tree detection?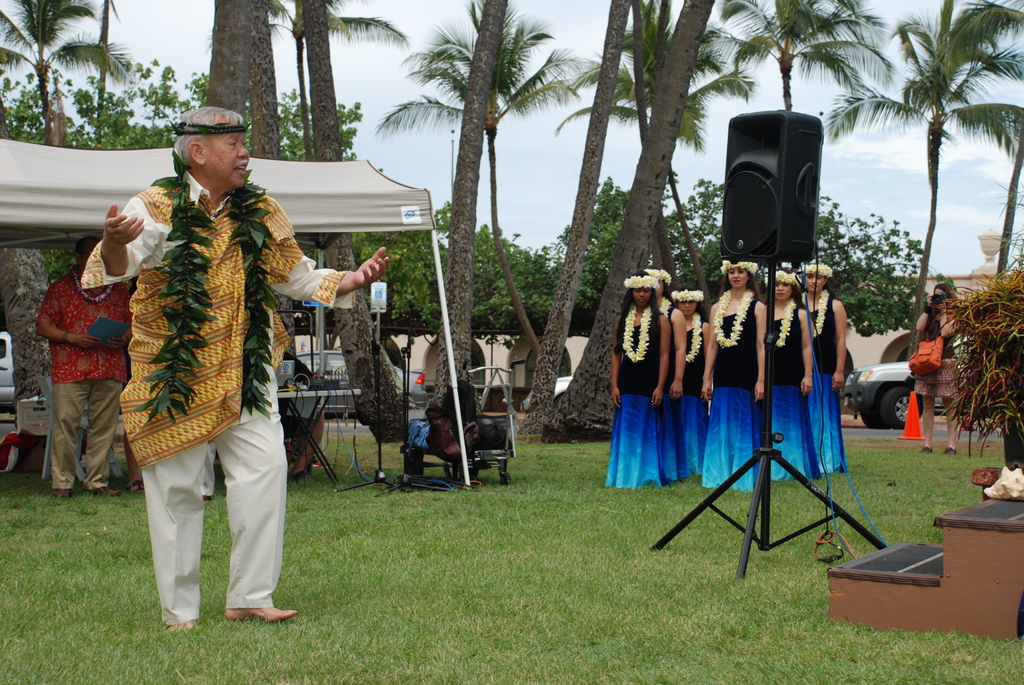
[215, 0, 254, 127]
